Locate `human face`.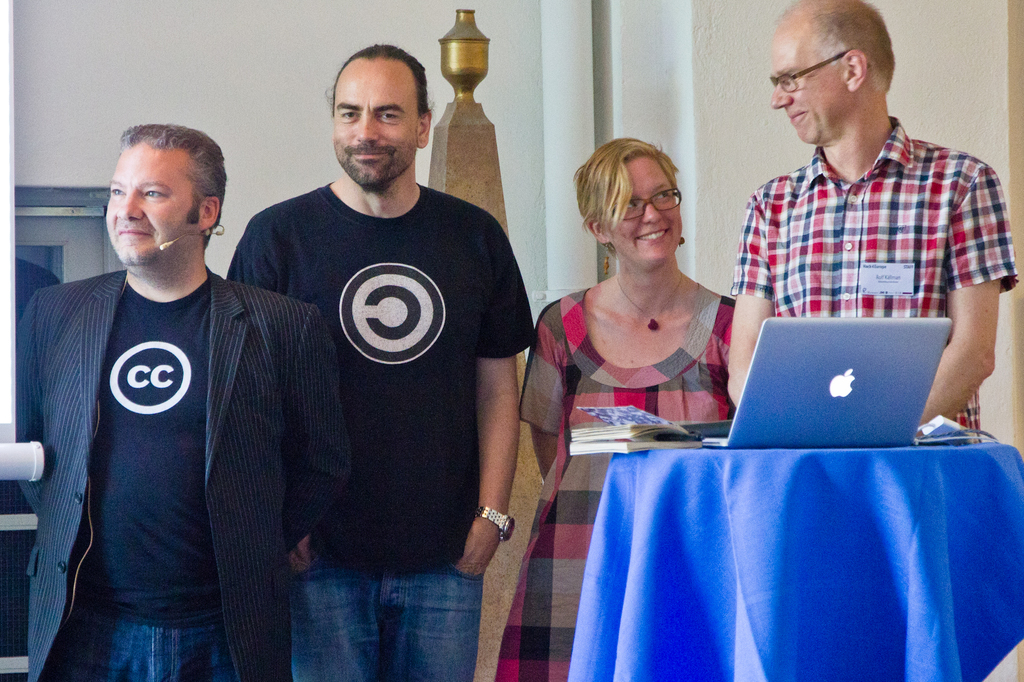
Bounding box: detection(768, 30, 840, 146).
